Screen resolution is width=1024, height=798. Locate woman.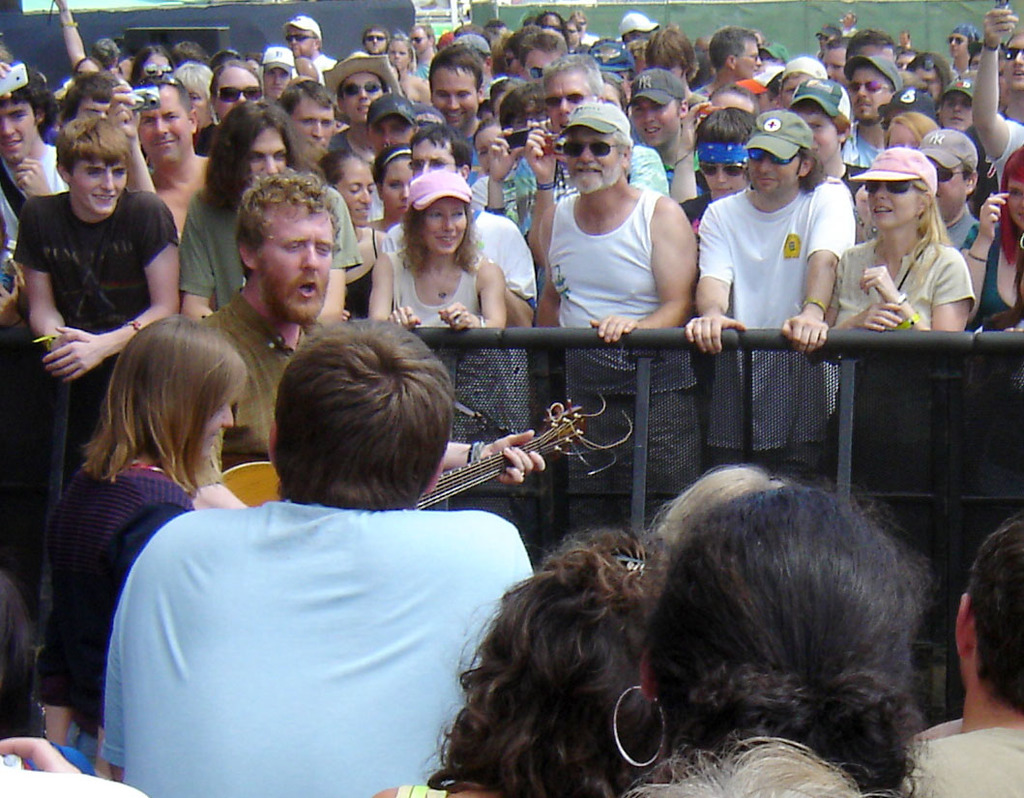
(left=128, top=42, right=174, bottom=89).
